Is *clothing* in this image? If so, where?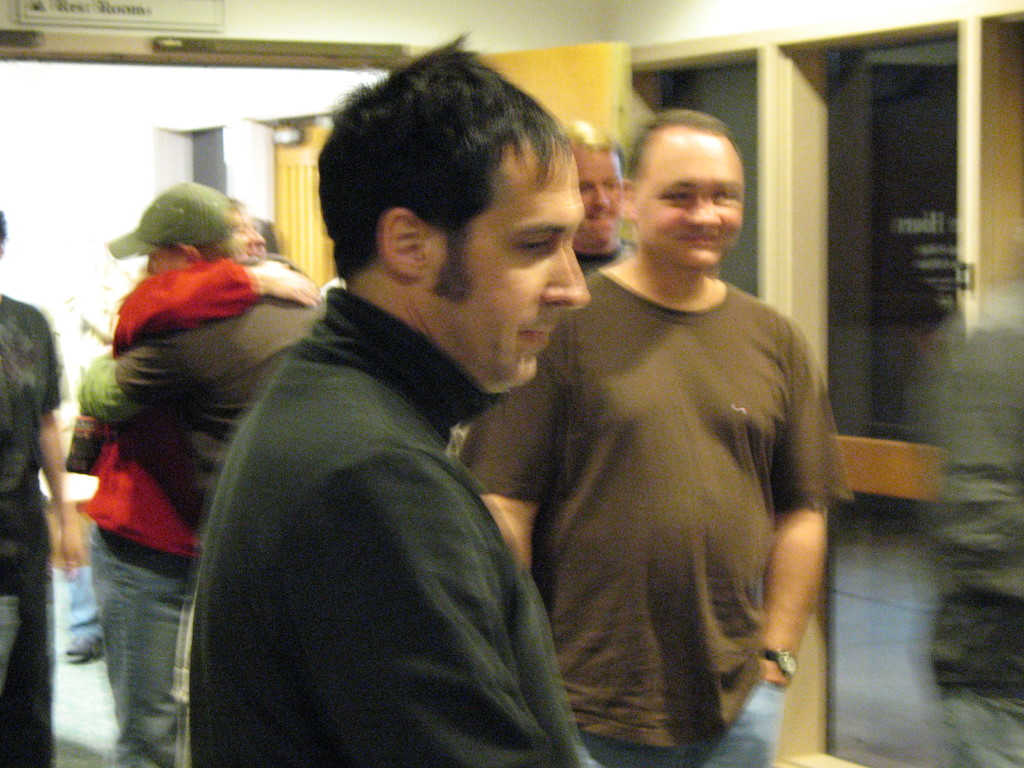
Yes, at box=[75, 245, 329, 536].
